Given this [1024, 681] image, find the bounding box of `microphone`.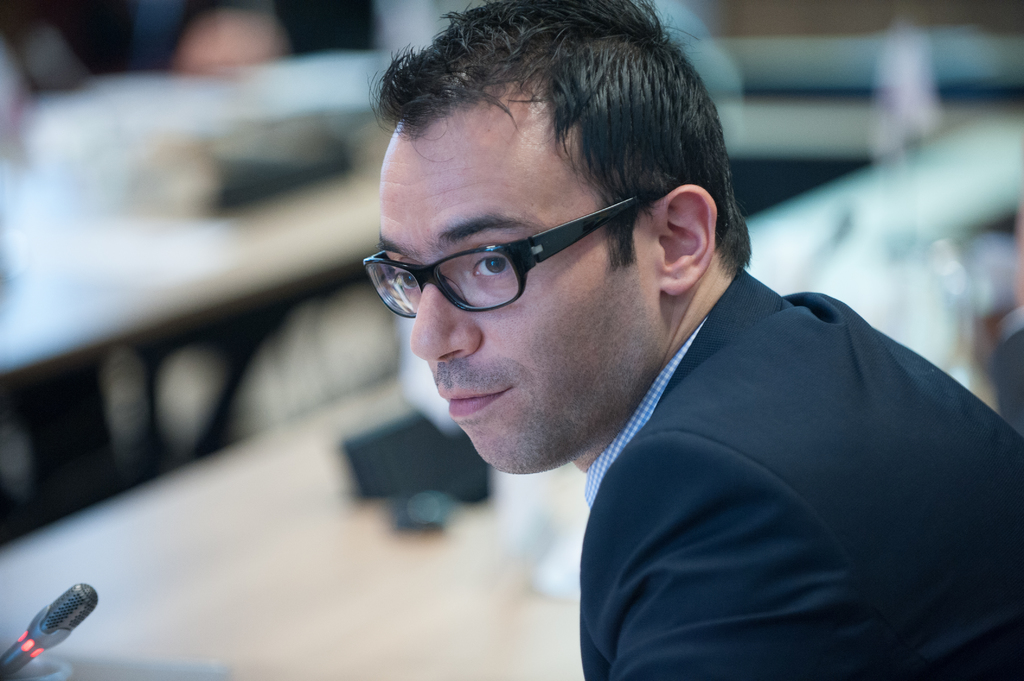
x1=0, y1=594, x2=86, y2=680.
